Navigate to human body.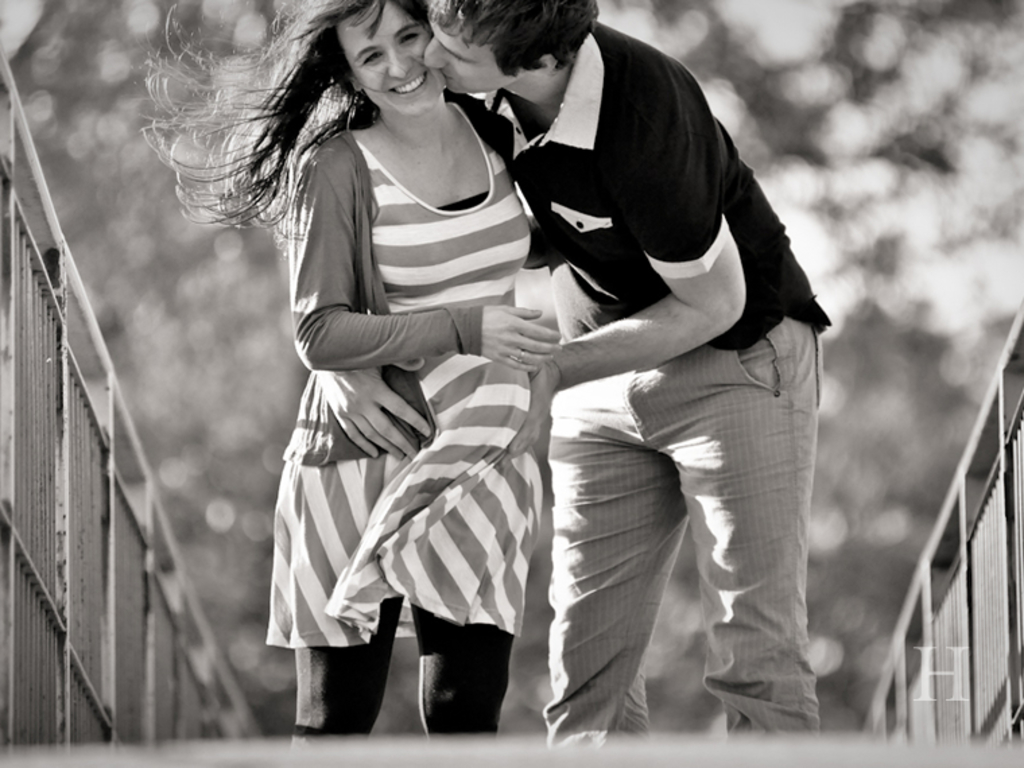
Navigation target: (472,19,833,756).
